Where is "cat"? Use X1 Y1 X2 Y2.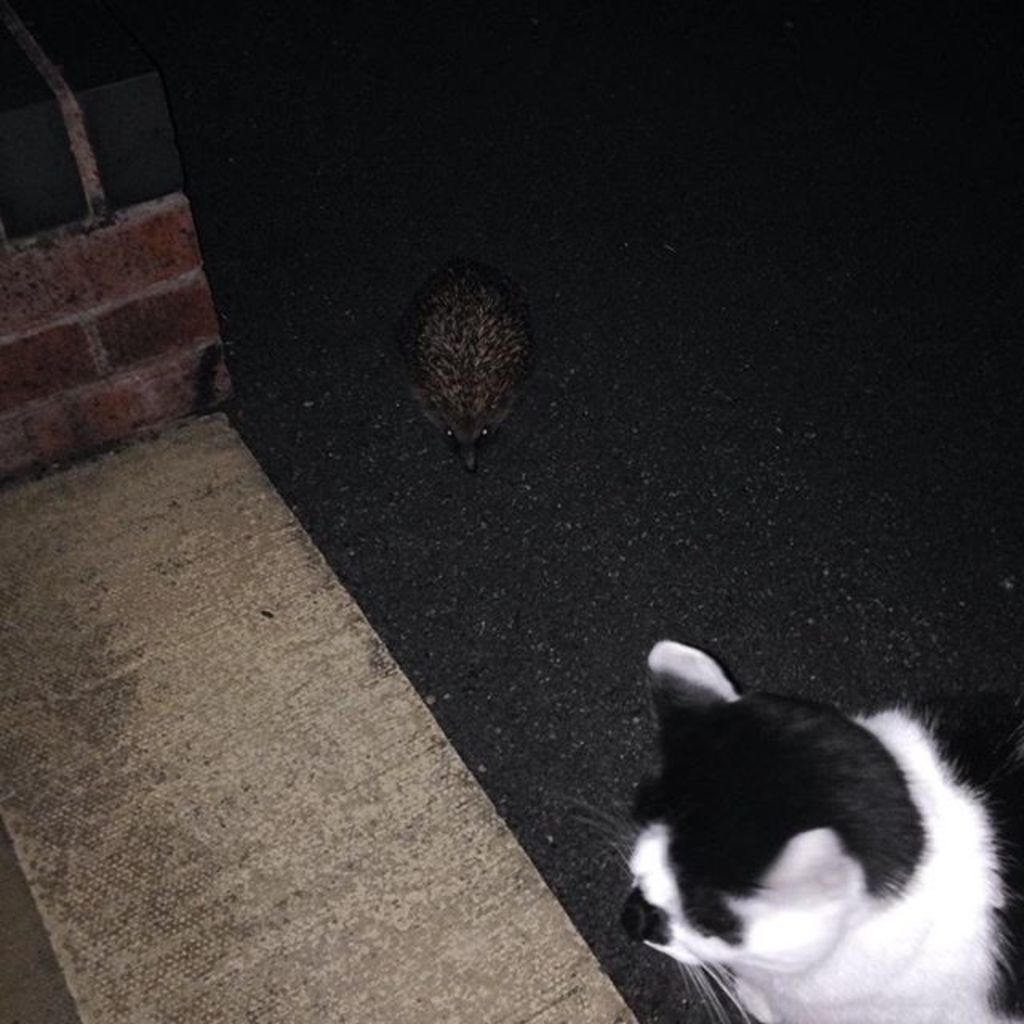
576 637 1022 1022.
